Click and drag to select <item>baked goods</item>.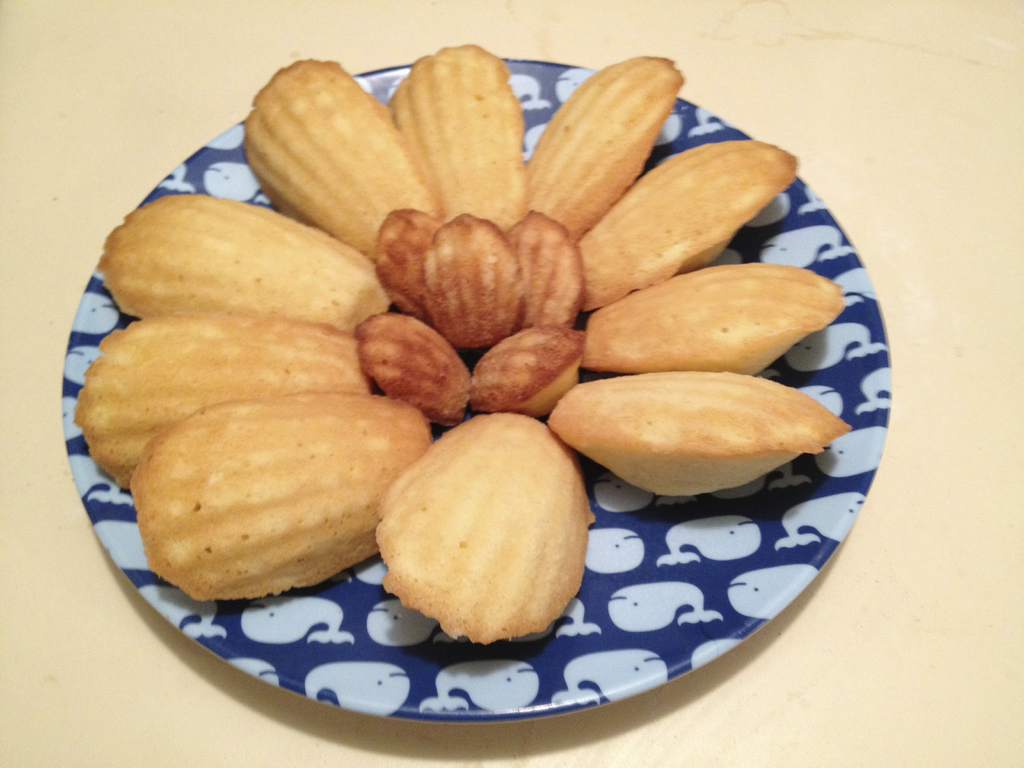
Selection: 511/209/584/329.
